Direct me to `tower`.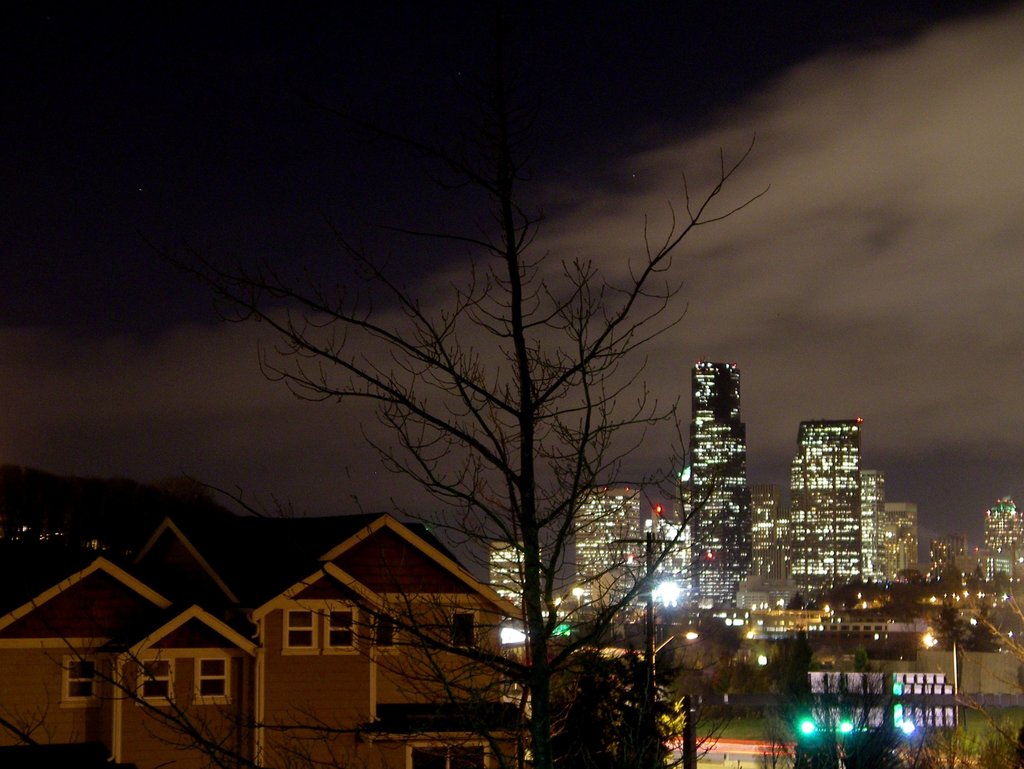
Direction: bbox=[684, 360, 750, 603].
